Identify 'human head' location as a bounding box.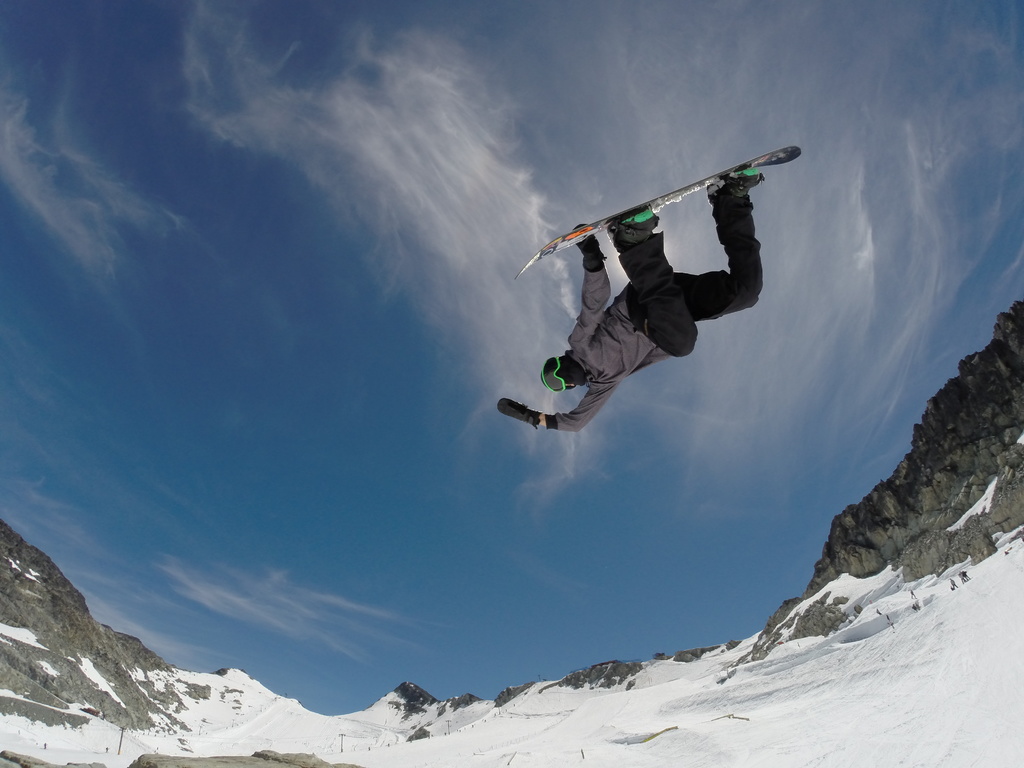
[x1=538, y1=349, x2=580, y2=394].
